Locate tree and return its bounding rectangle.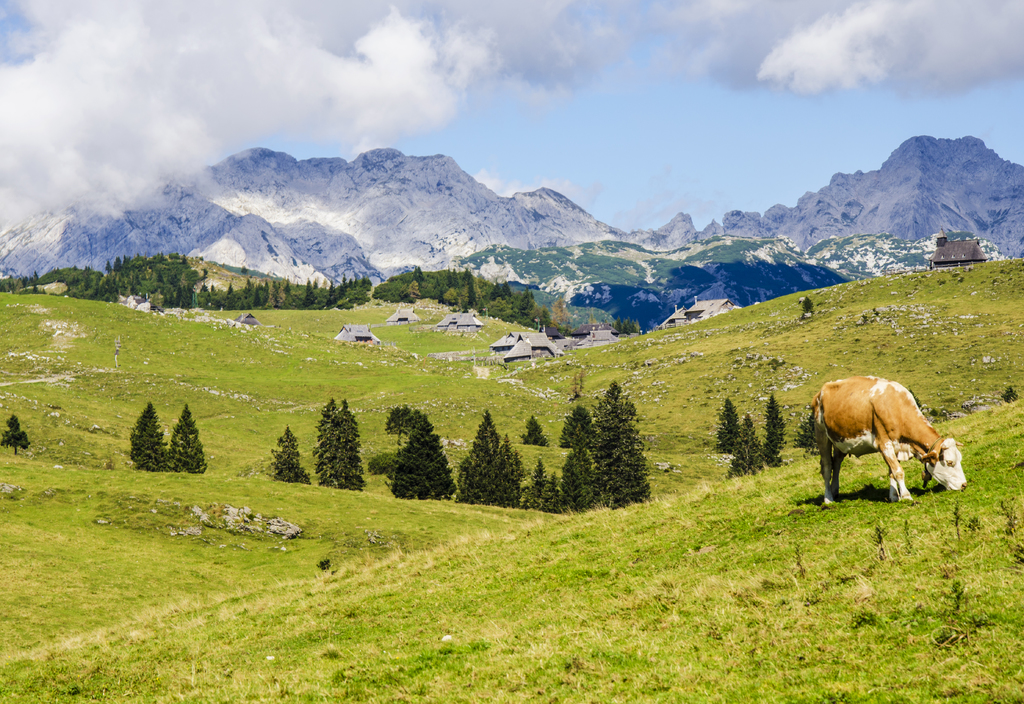
pyautogui.locateOnScreen(1, 418, 38, 460).
